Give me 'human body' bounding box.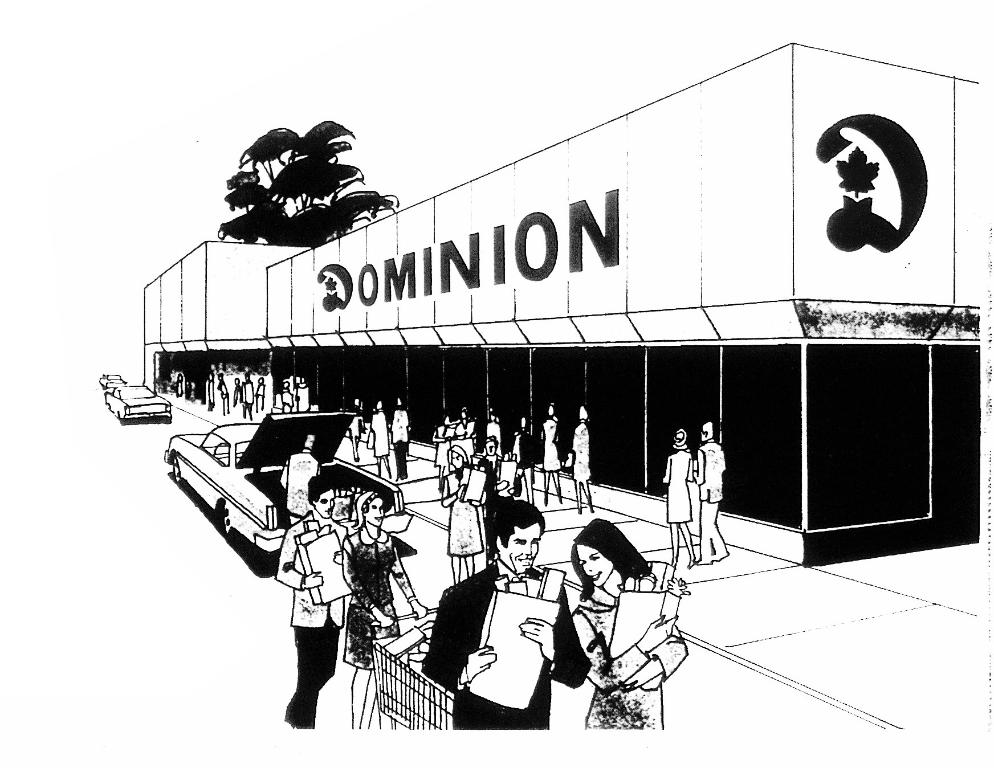
x1=372, y1=398, x2=393, y2=482.
